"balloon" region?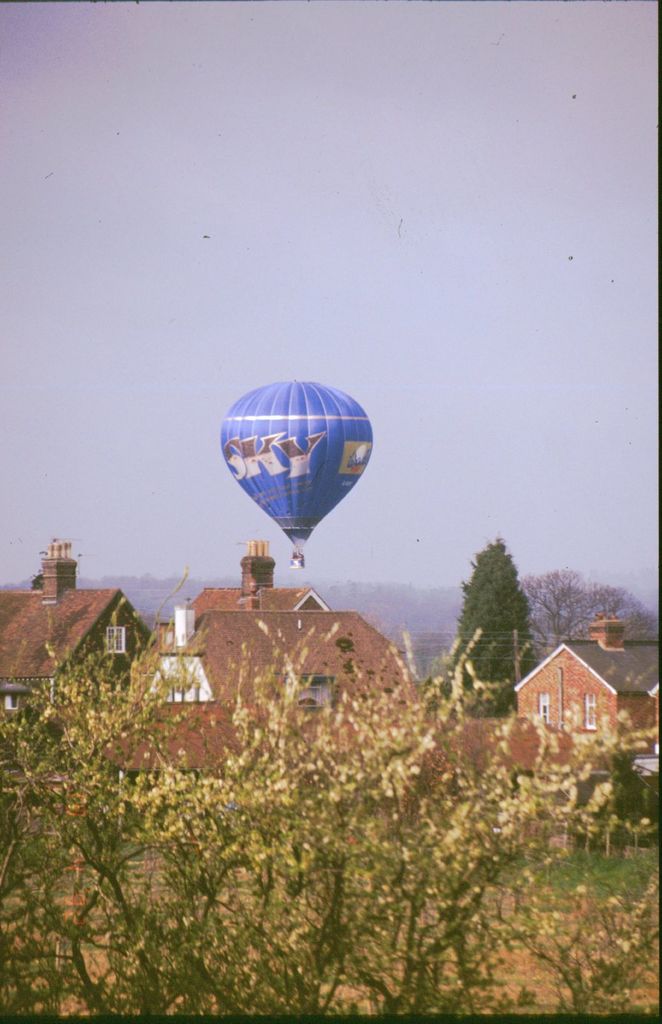
locate(217, 383, 375, 540)
